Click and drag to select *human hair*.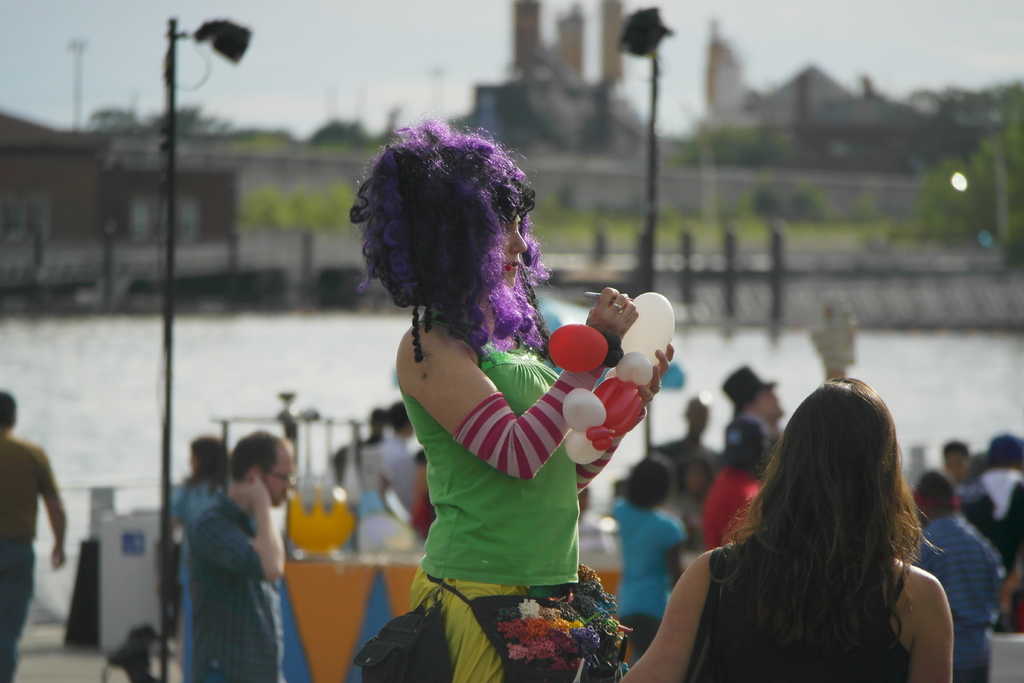
Selection: <region>0, 390, 16, 432</region>.
